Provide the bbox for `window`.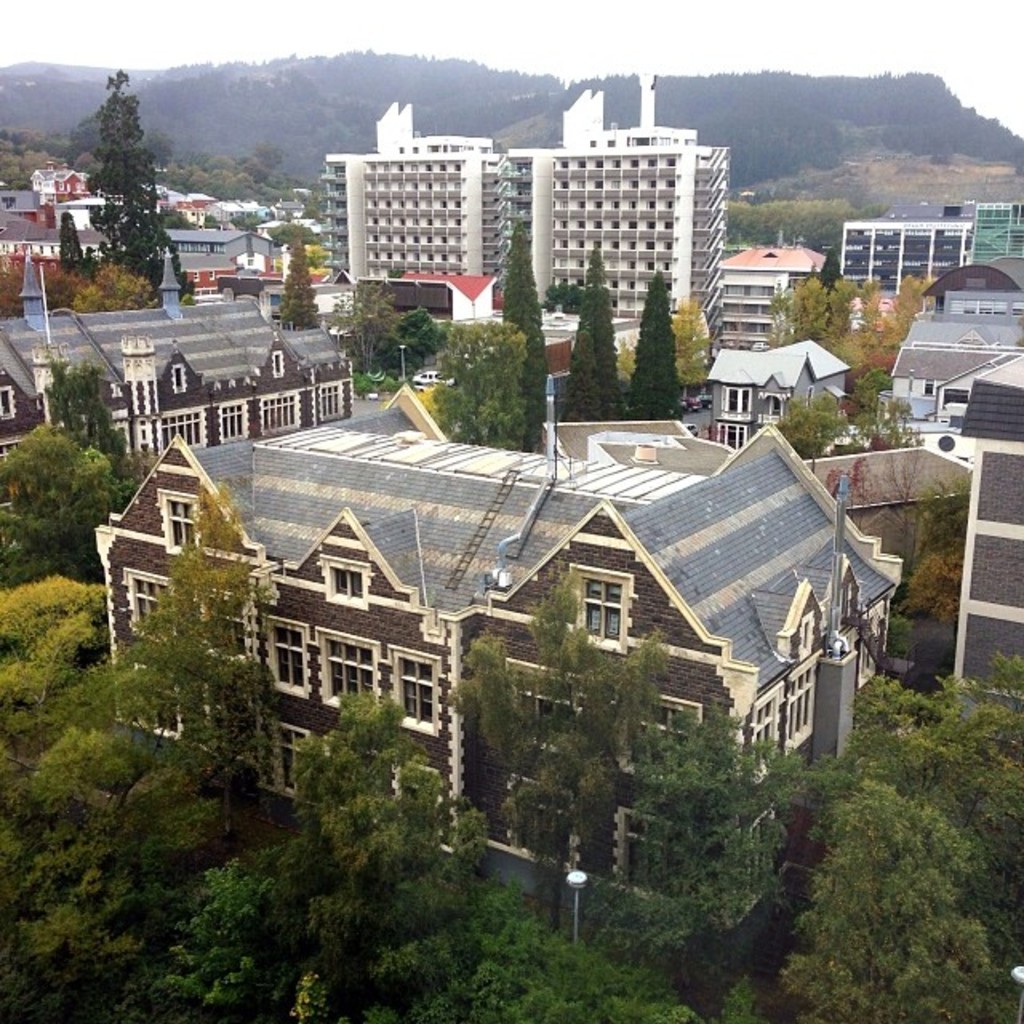
[718, 419, 741, 445].
